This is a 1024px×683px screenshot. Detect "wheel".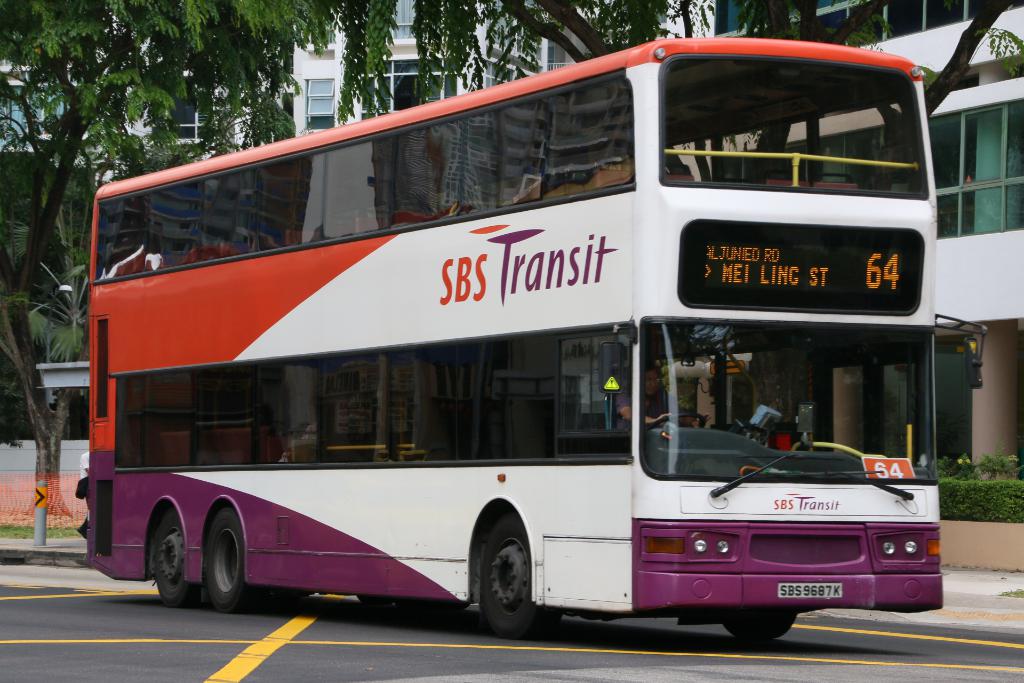
(x1=660, y1=410, x2=707, y2=427).
